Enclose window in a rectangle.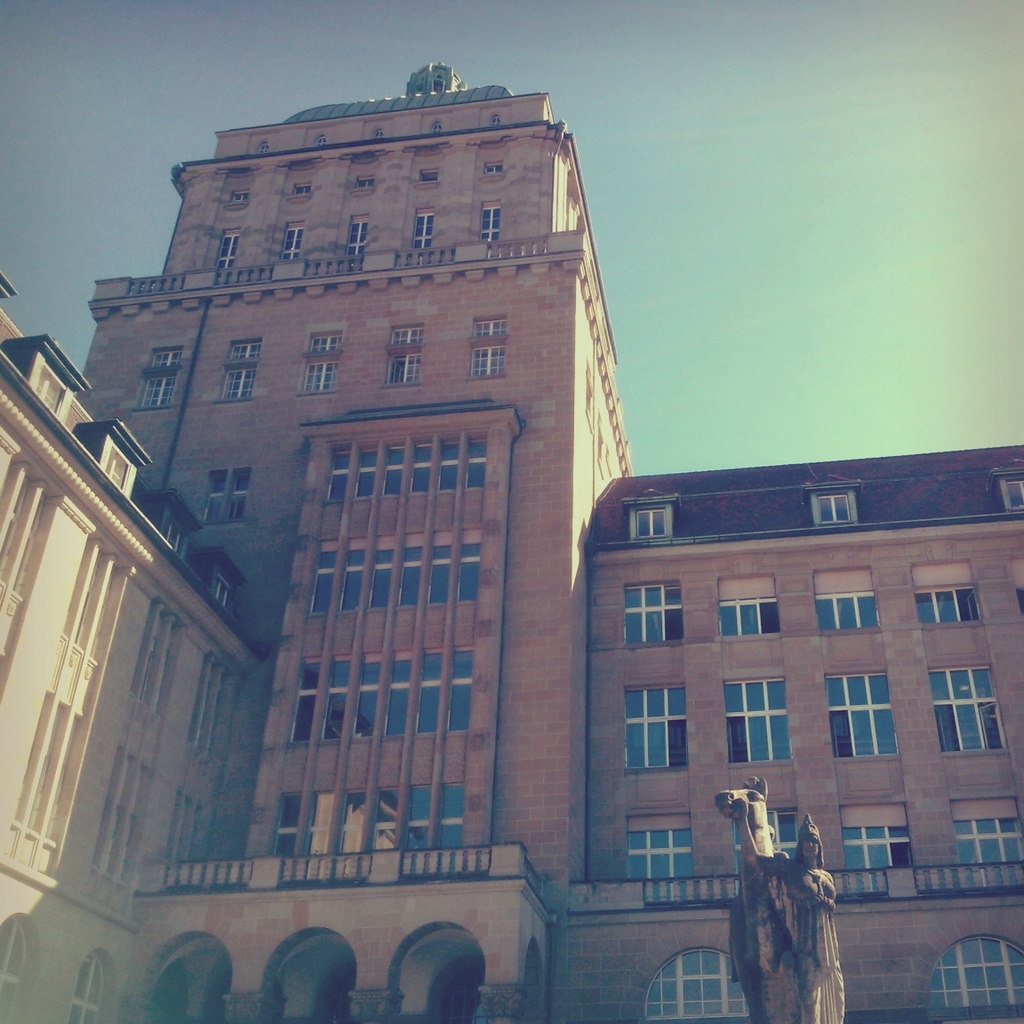
<region>930, 667, 1012, 756</region>.
